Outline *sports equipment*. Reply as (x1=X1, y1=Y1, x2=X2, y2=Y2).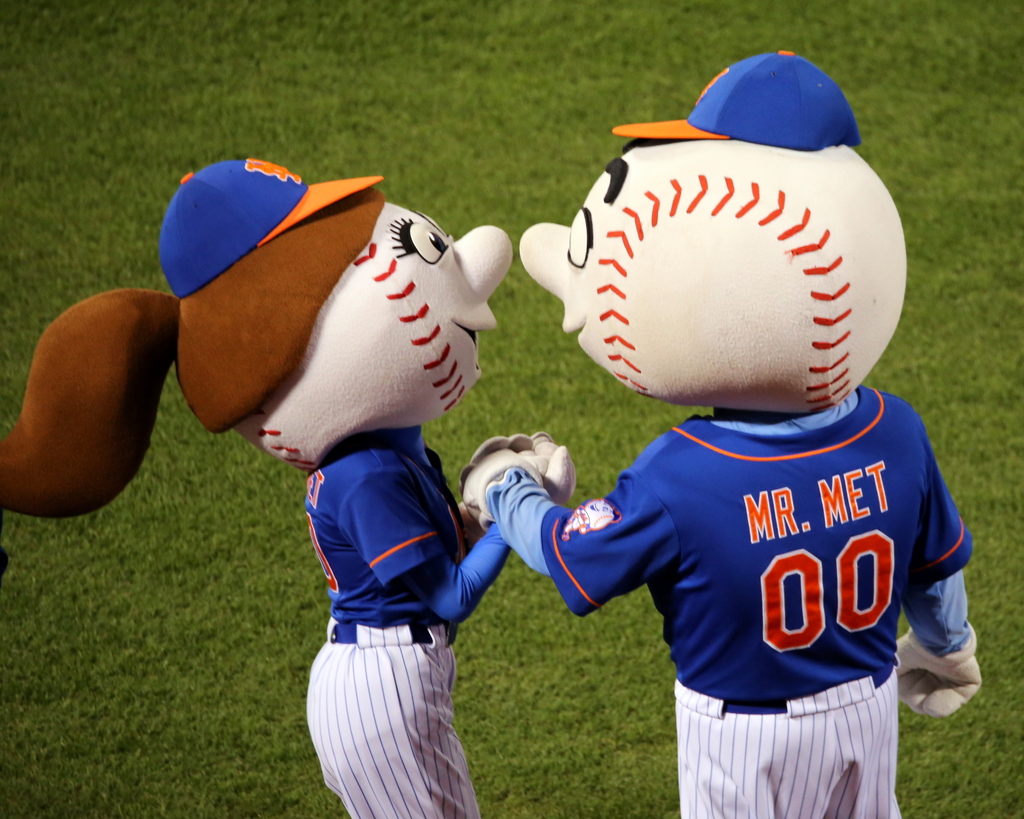
(x1=525, y1=431, x2=576, y2=511).
